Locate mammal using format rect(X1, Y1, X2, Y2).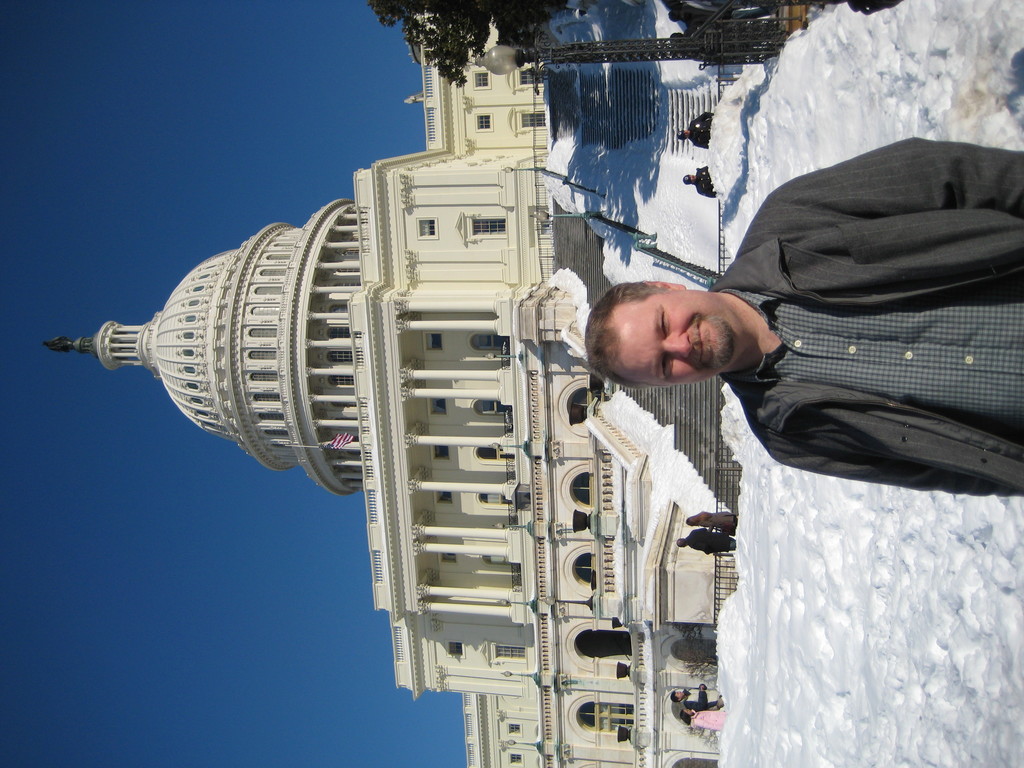
rect(676, 111, 714, 148).
